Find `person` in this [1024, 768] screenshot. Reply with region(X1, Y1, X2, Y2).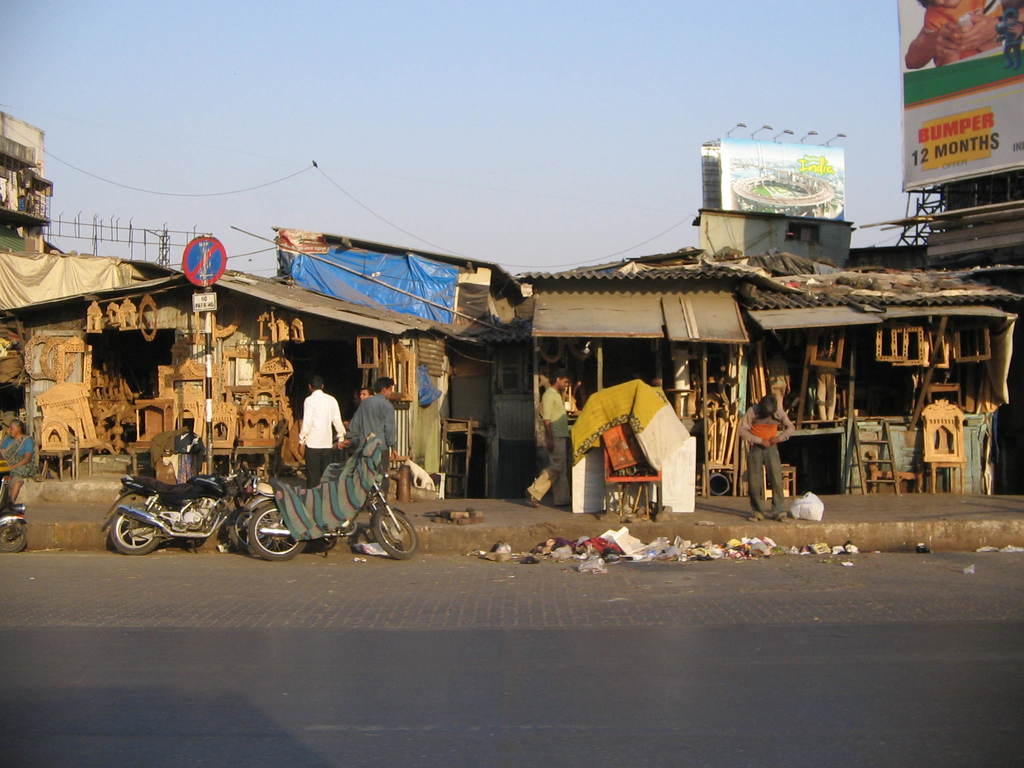
region(356, 390, 369, 404).
